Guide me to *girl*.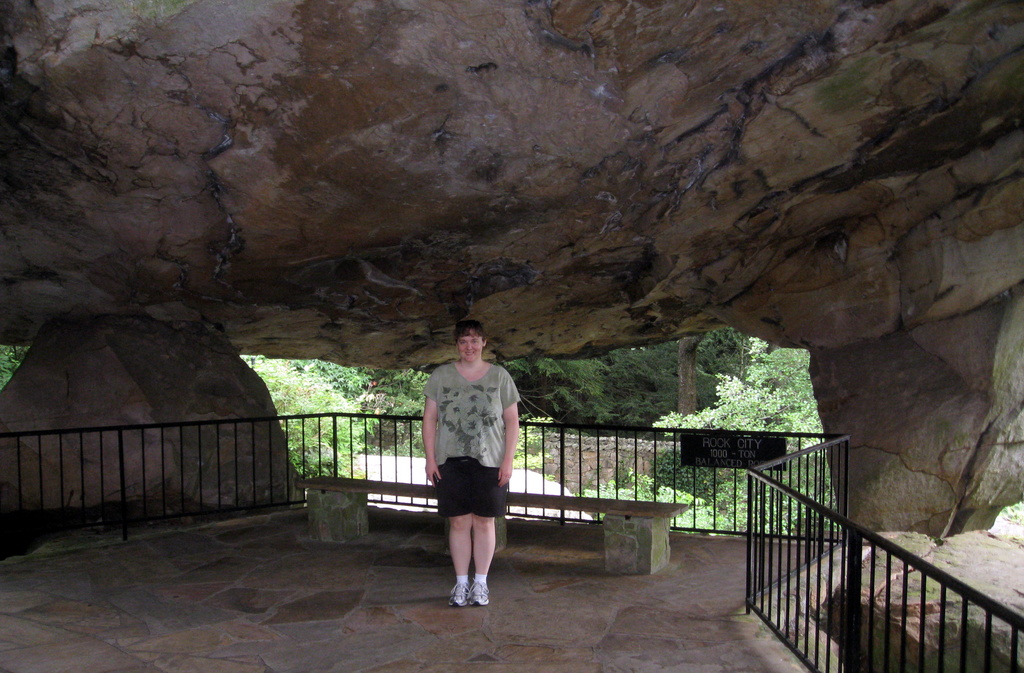
Guidance: 415, 317, 529, 610.
